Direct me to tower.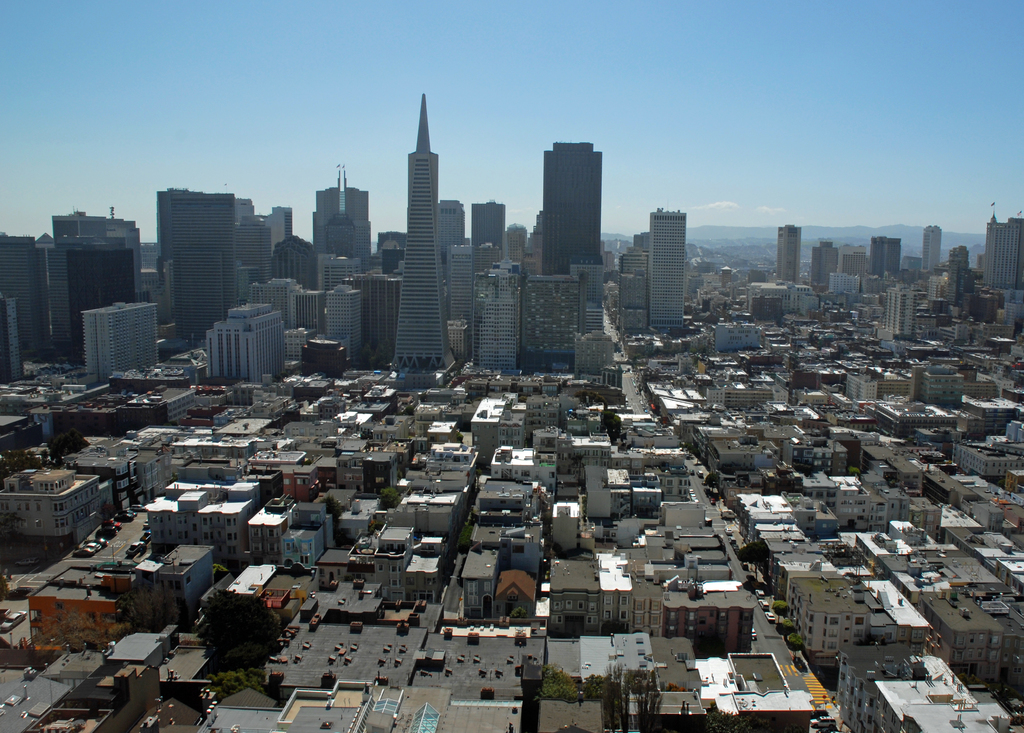
Direction: {"left": 985, "top": 213, "right": 1023, "bottom": 293}.
